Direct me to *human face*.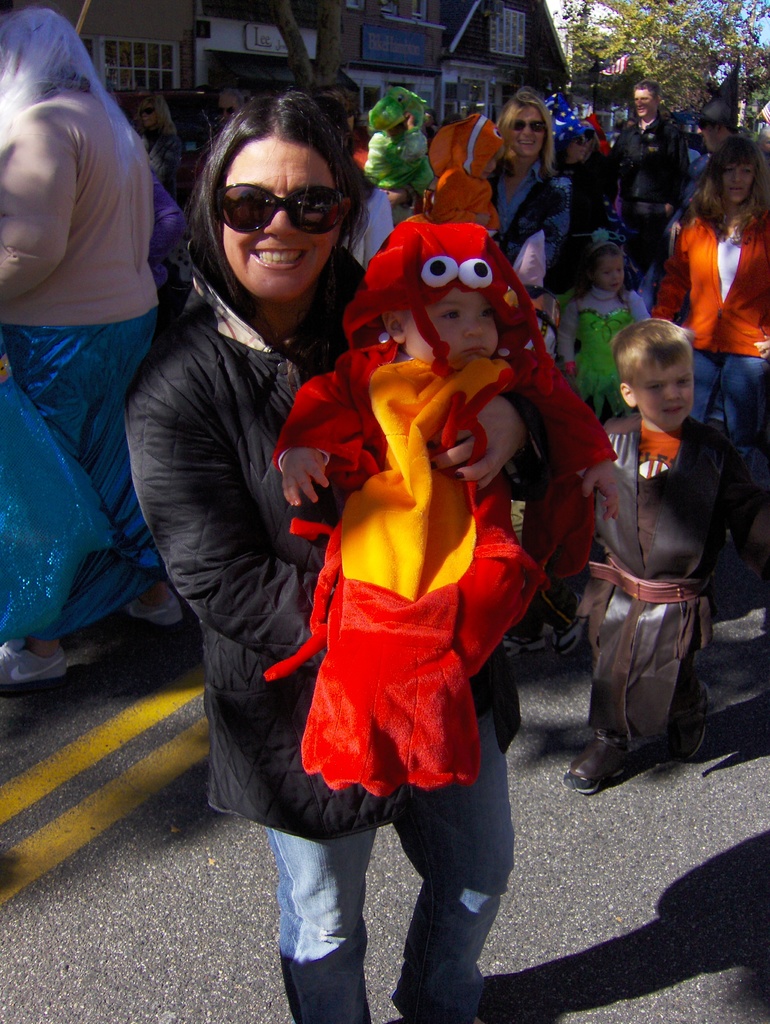
Direction: {"x1": 512, "y1": 100, "x2": 547, "y2": 158}.
